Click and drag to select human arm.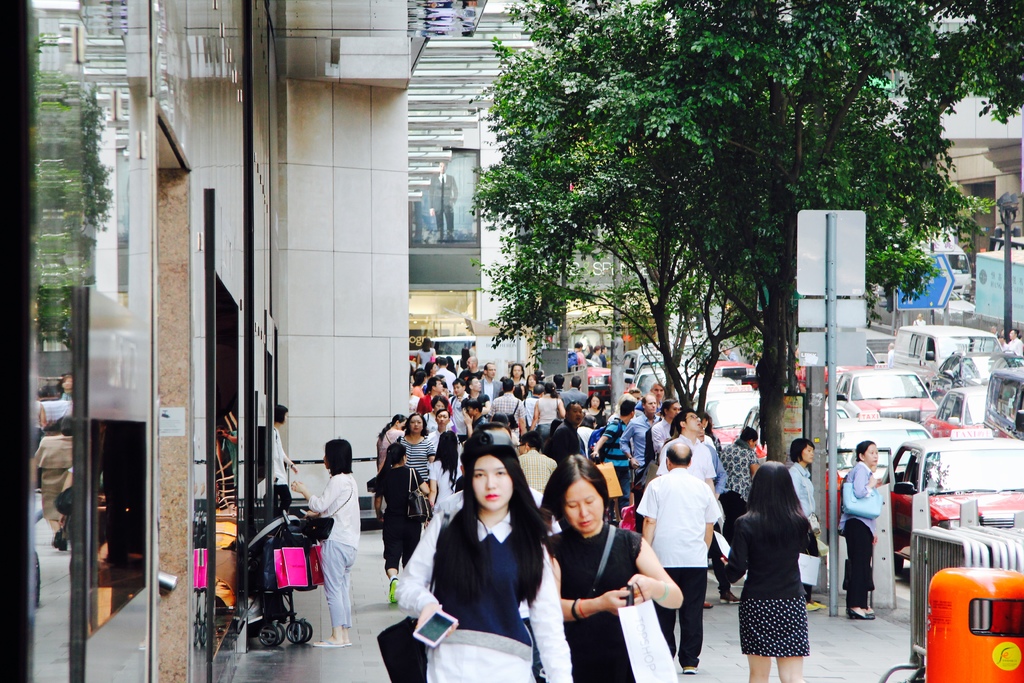
Selection: detection(286, 473, 346, 515).
